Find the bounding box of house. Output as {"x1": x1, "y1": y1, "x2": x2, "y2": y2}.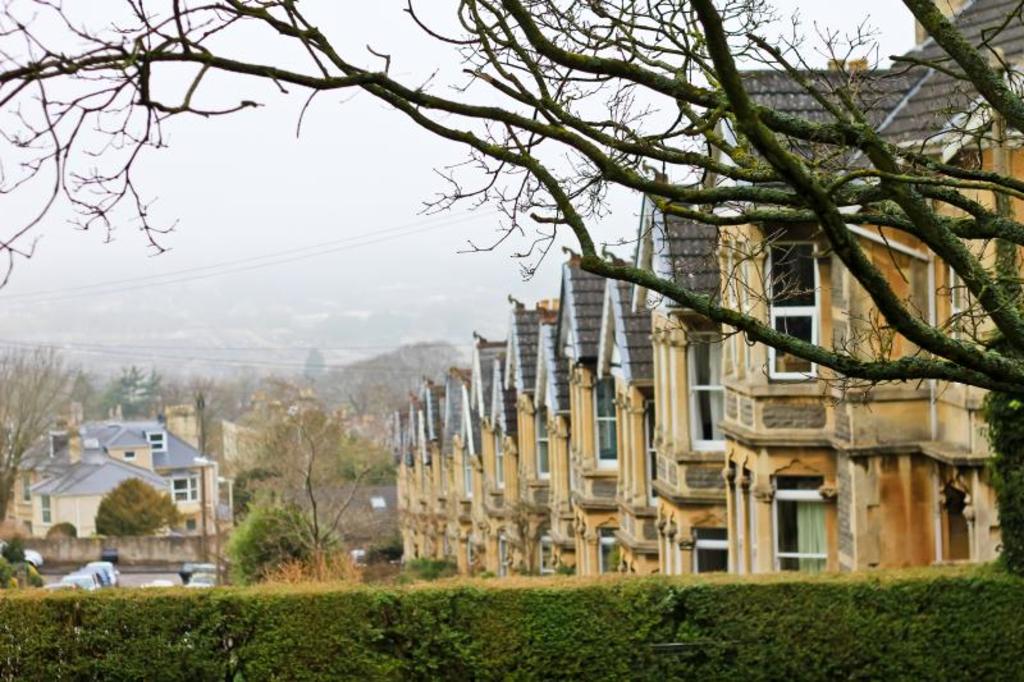
{"x1": 29, "y1": 462, "x2": 173, "y2": 531}.
